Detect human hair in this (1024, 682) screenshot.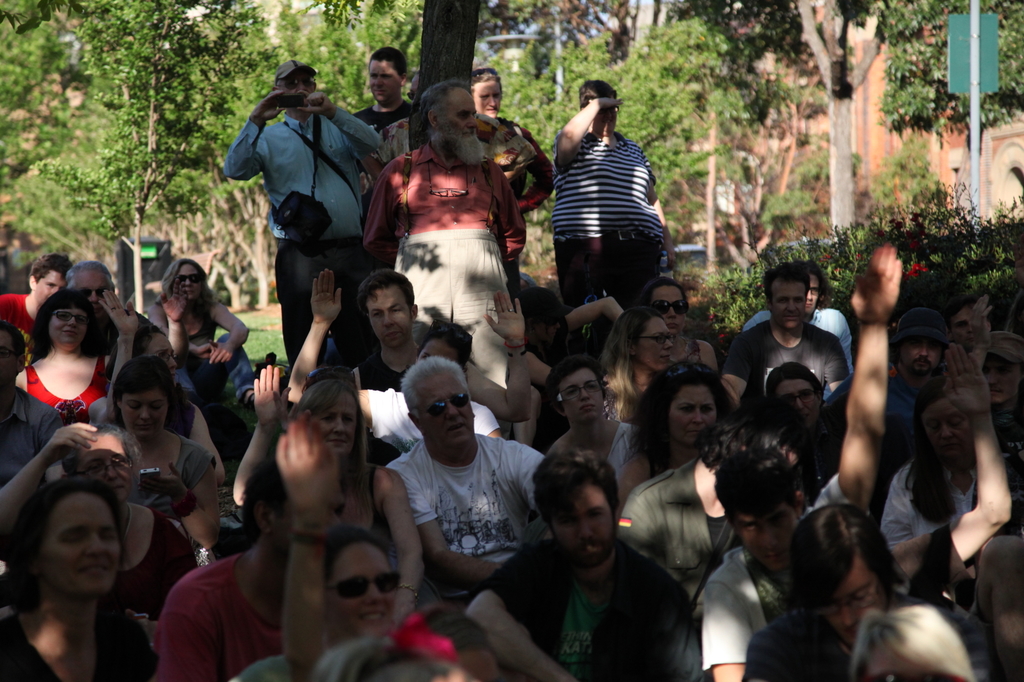
Detection: 397, 602, 495, 665.
